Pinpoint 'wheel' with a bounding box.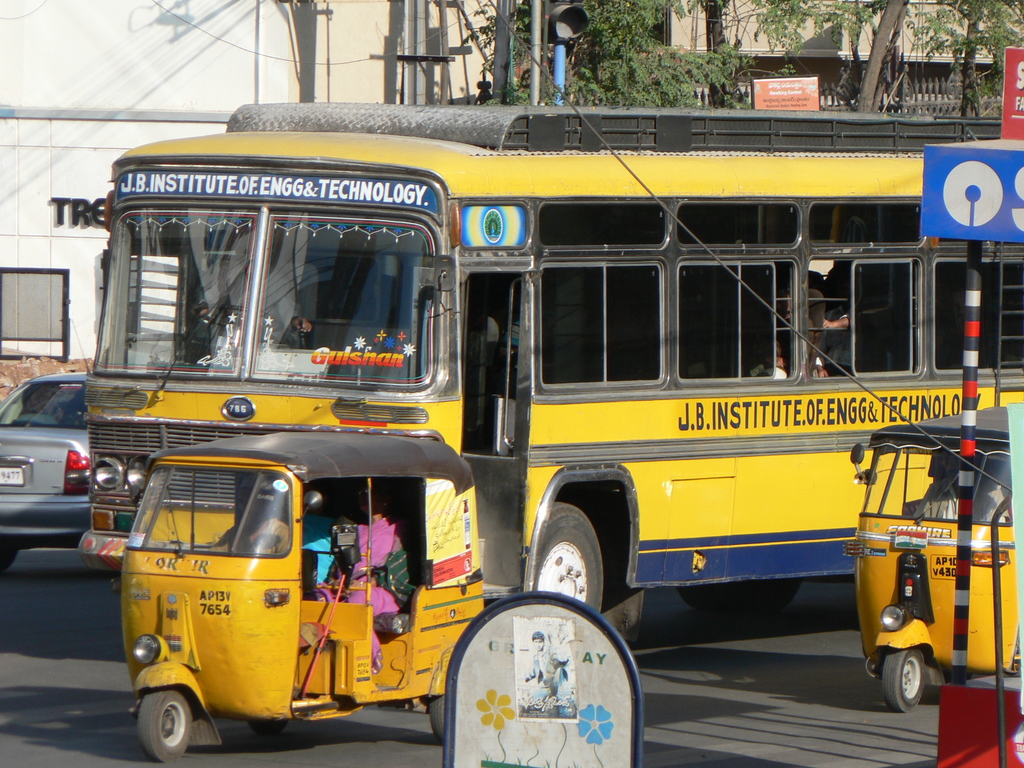
<region>136, 688, 189, 762</region>.
